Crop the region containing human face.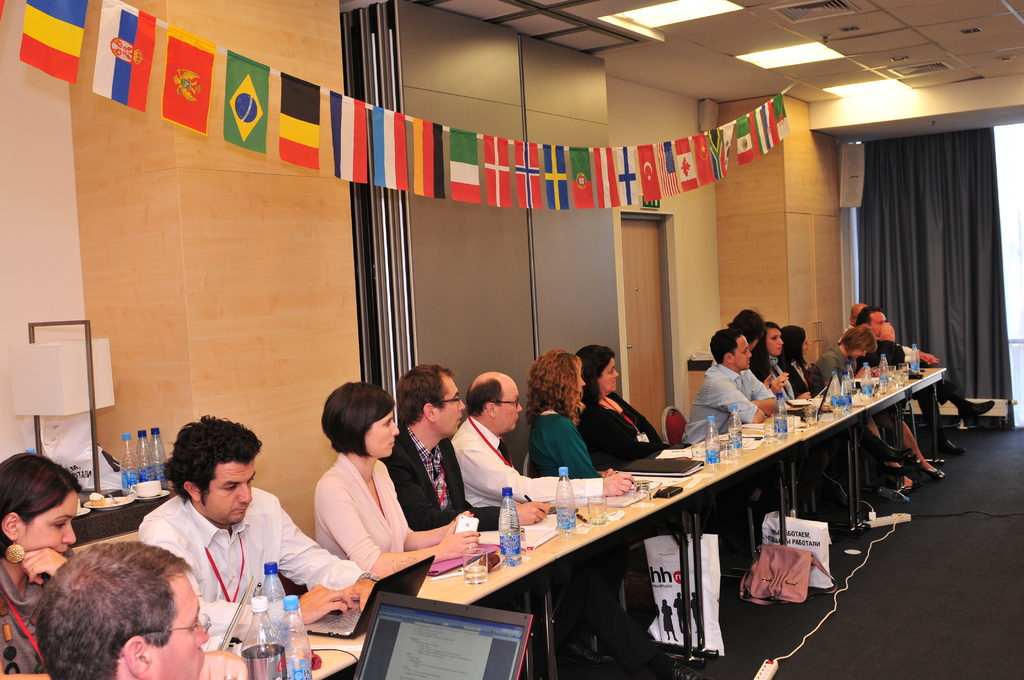
Crop region: {"left": 766, "top": 328, "right": 785, "bottom": 358}.
